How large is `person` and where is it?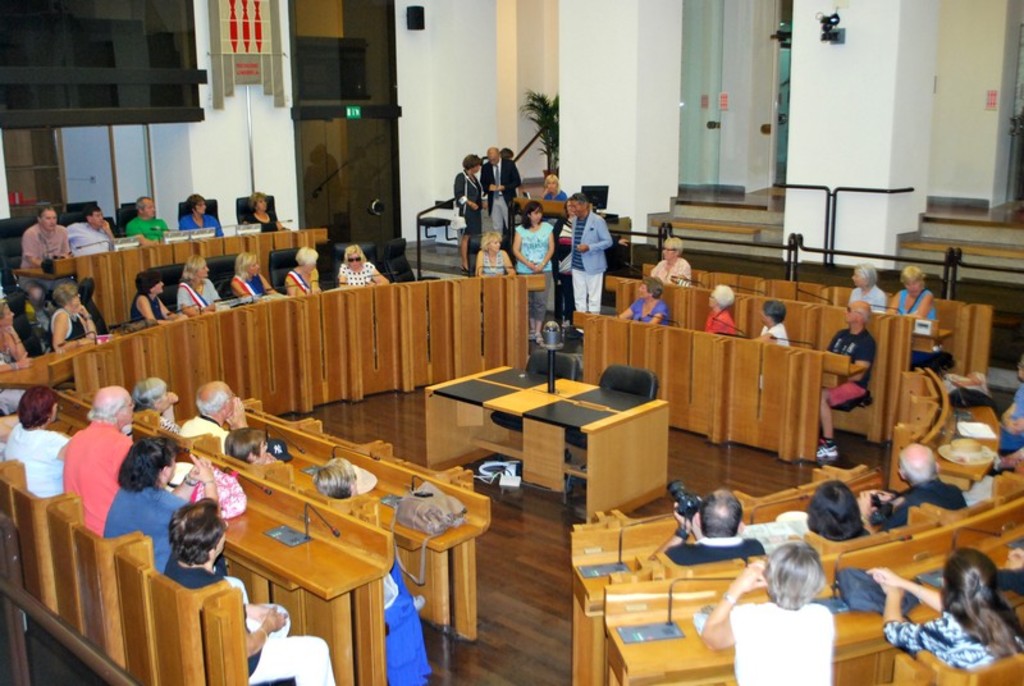
Bounding box: l=128, t=271, r=182, b=321.
